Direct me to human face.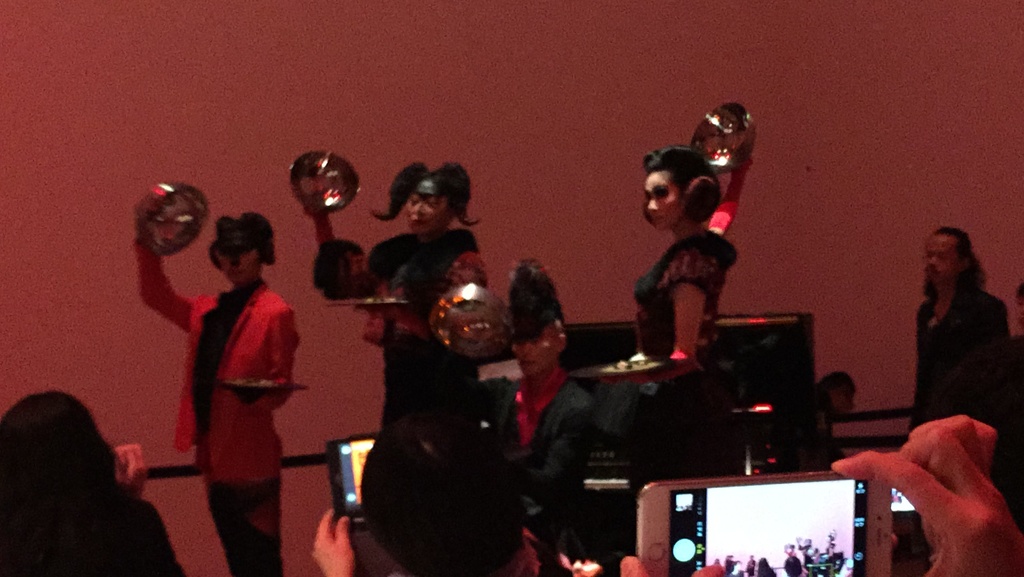
Direction: {"x1": 404, "y1": 195, "x2": 445, "y2": 239}.
